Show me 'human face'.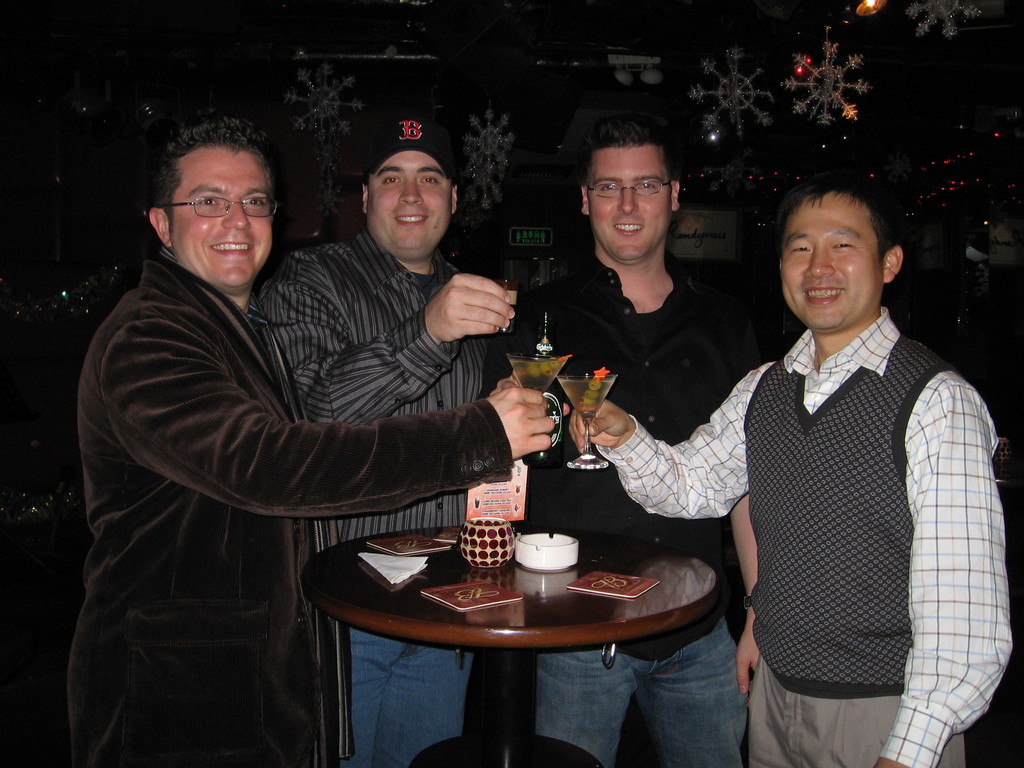
'human face' is here: (591,148,671,259).
